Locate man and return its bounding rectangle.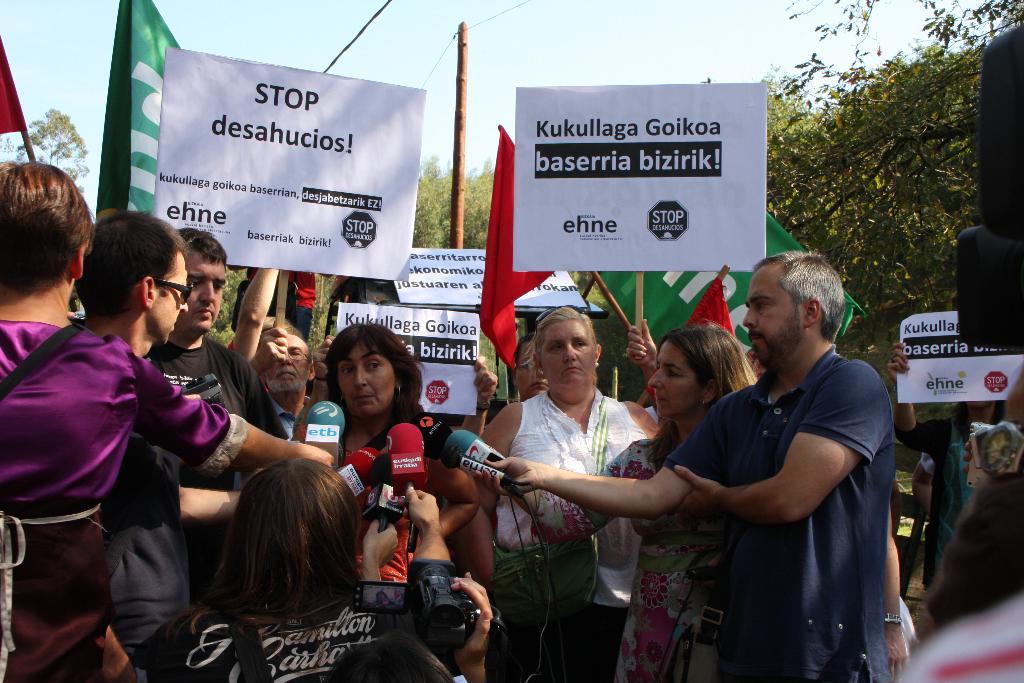
Rect(0, 159, 332, 682).
